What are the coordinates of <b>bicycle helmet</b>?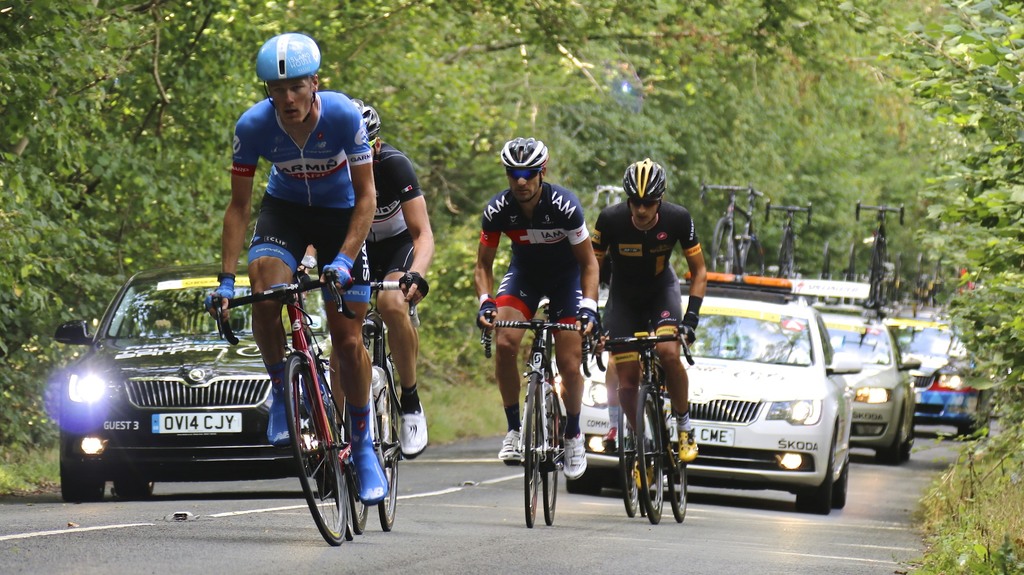
[x1=505, y1=135, x2=544, y2=168].
